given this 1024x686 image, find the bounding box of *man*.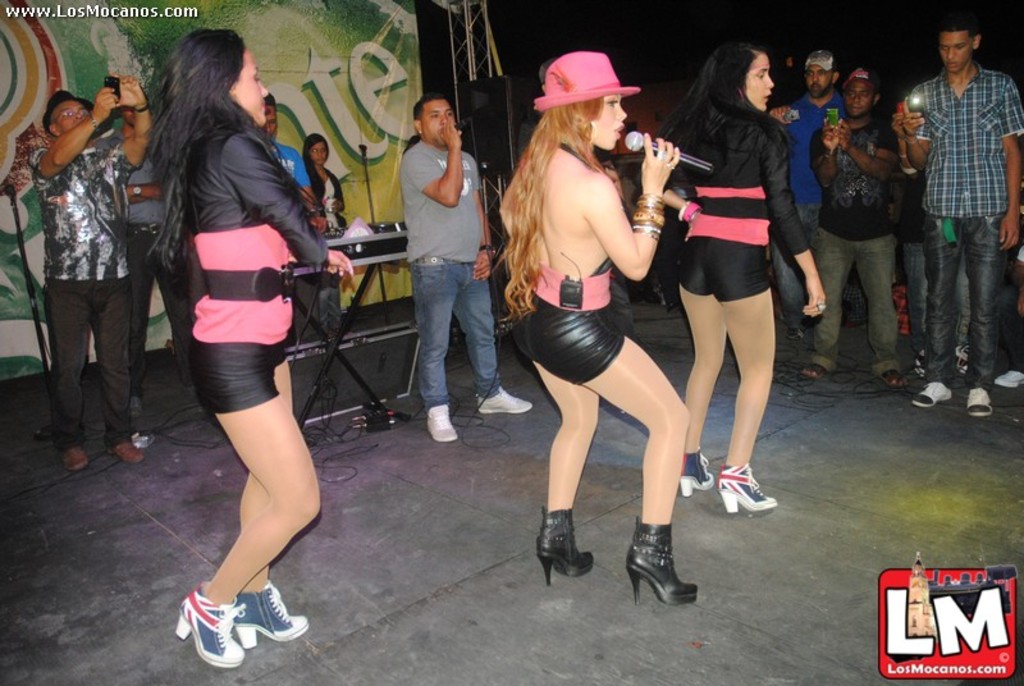
(x1=828, y1=46, x2=901, y2=380).
